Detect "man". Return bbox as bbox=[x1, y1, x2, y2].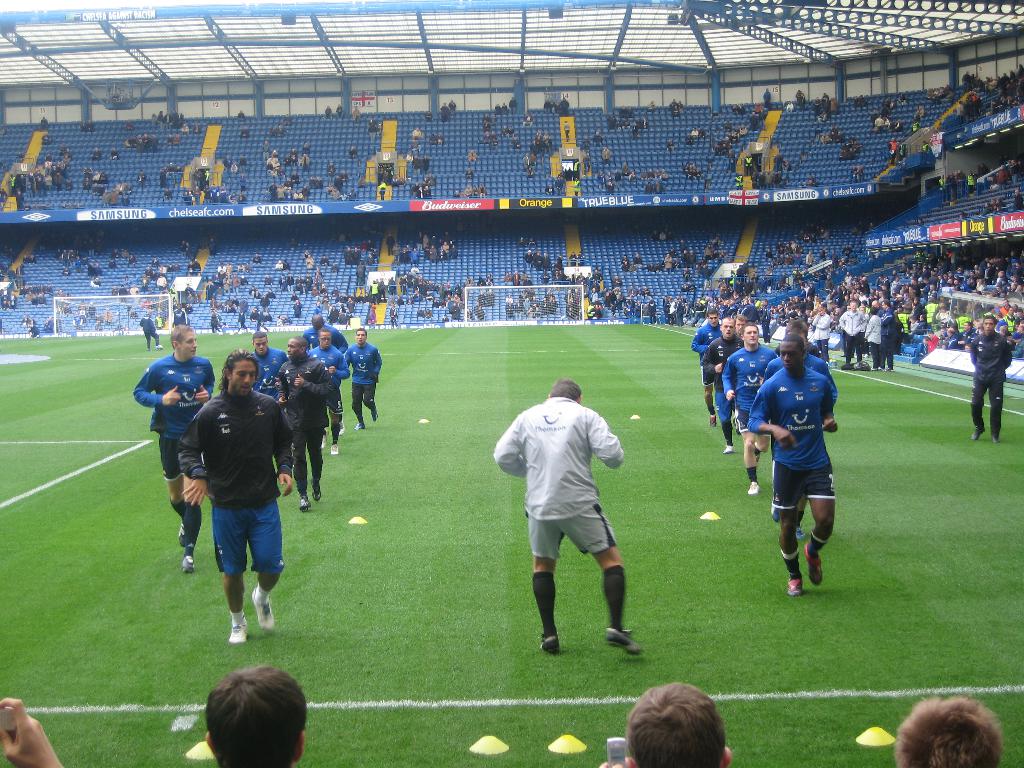
bbox=[341, 327, 384, 426].
